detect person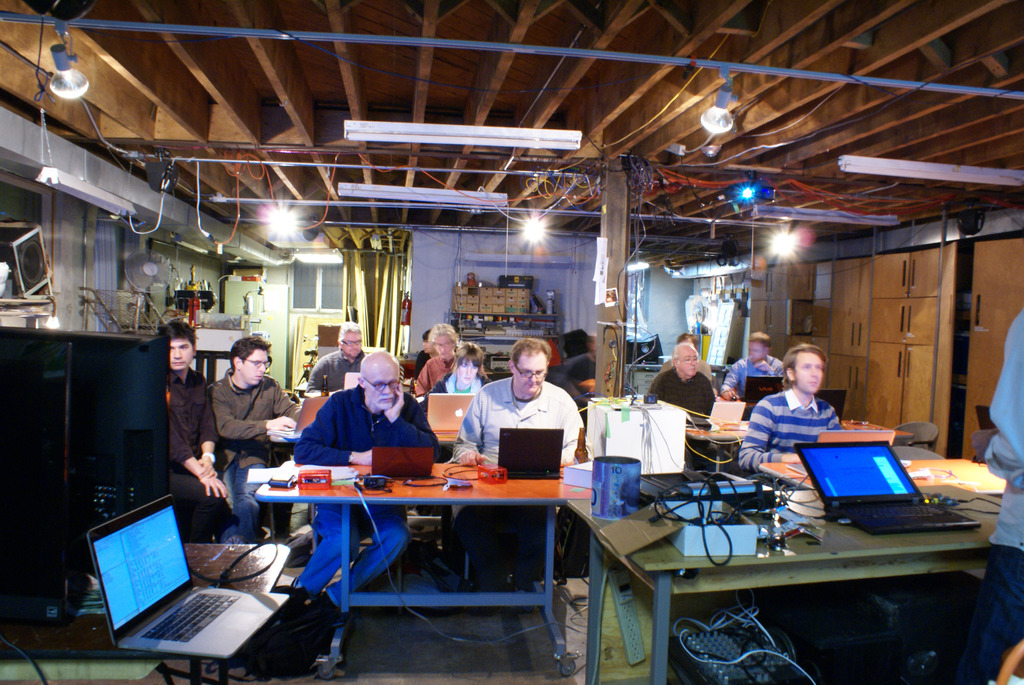
<box>719,331,785,401</box>
